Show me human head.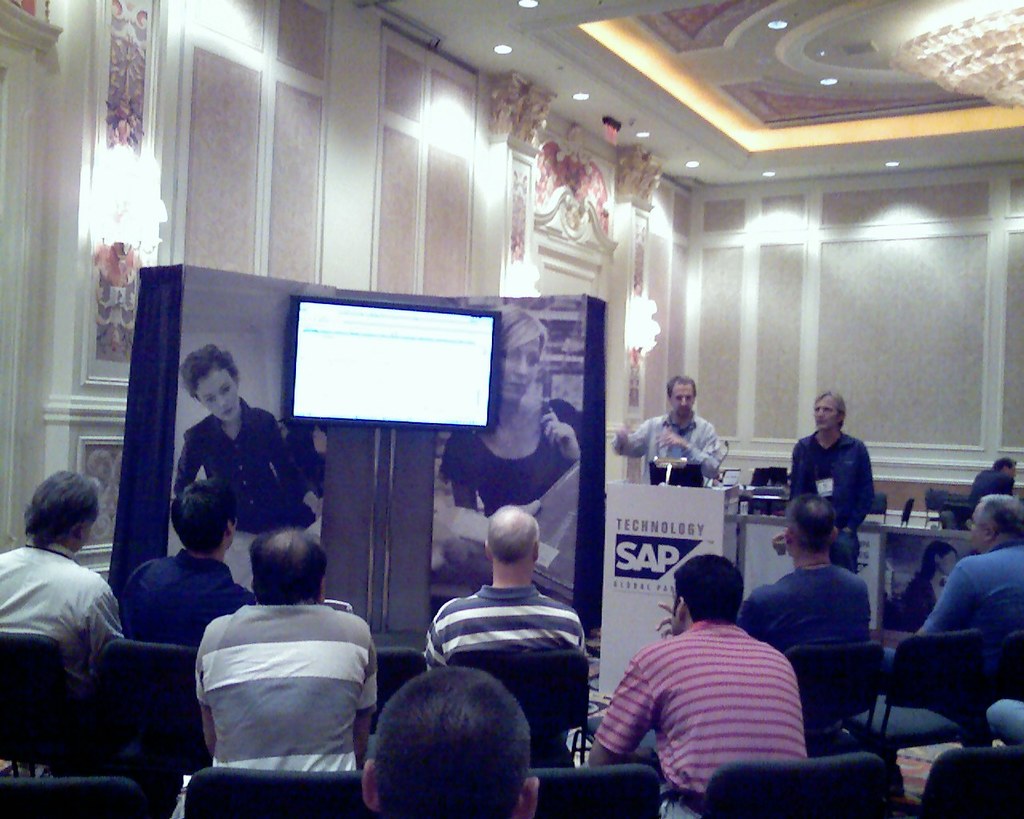
human head is here: [25,469,104,557].
